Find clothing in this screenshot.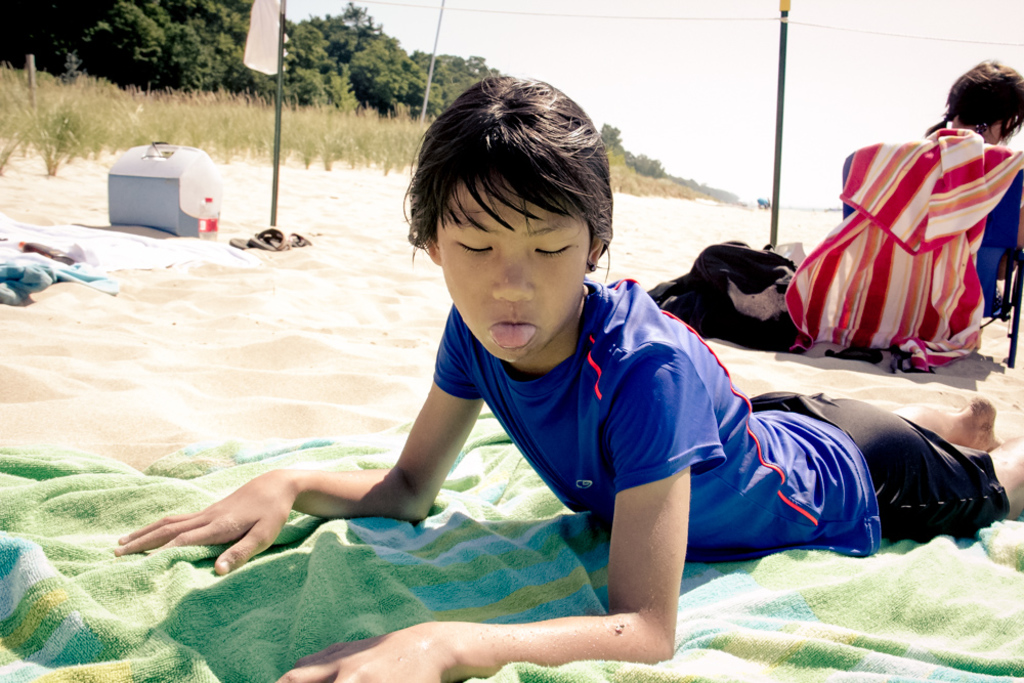
The bounding box for clothing is bbox=(428, 272, 1012, 558).
